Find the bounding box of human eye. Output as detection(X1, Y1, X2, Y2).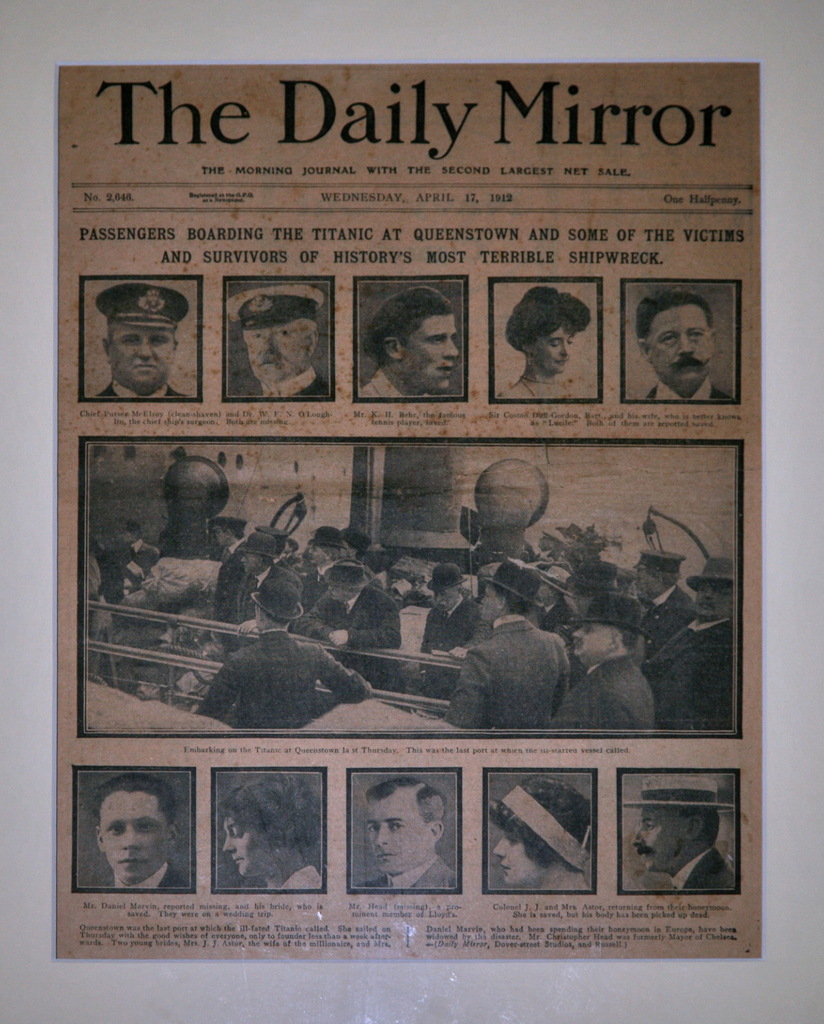
detection(427, 337, 445, 348).
